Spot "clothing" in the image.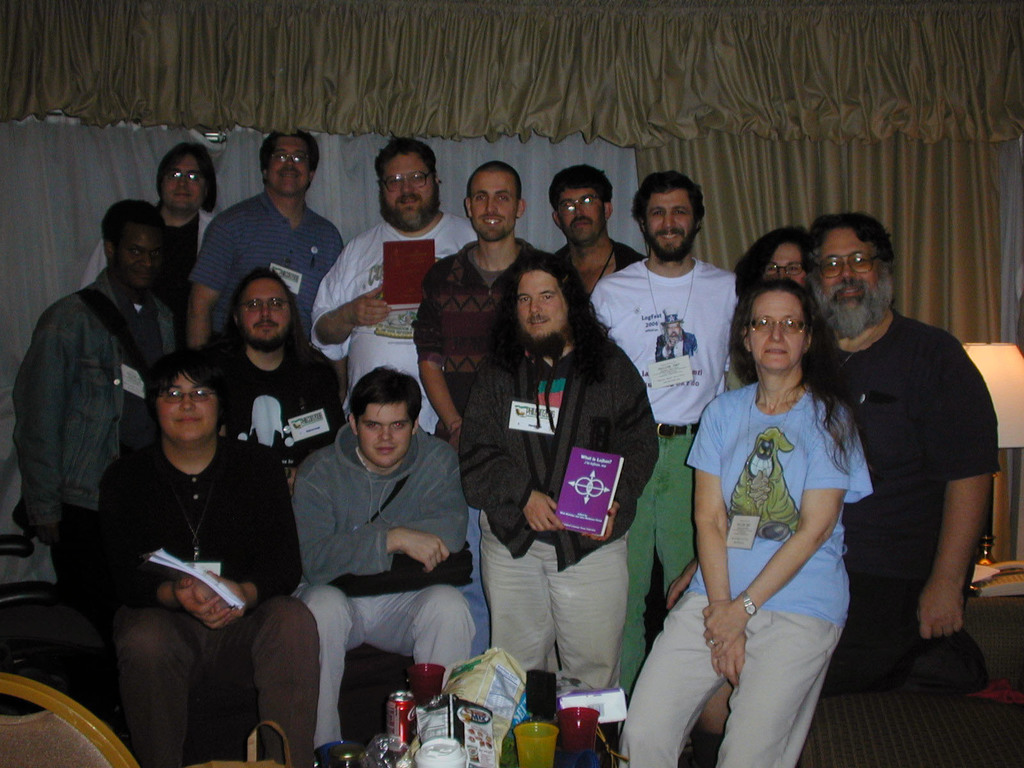
"clothing" found at 48,506,79,593.
